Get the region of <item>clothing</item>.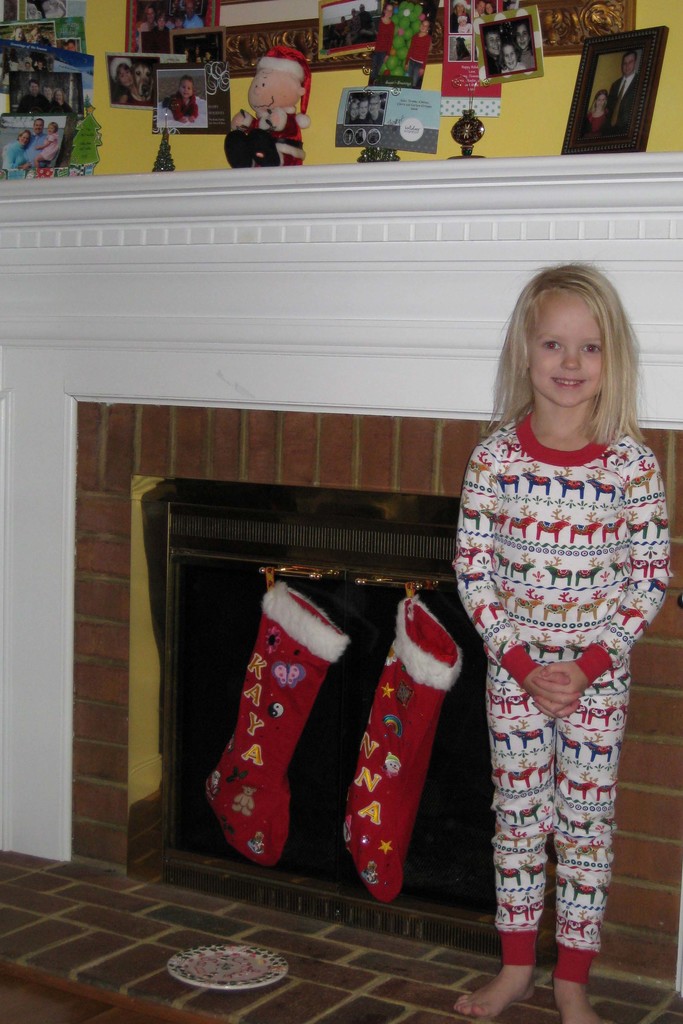
bbox=[502, 60, 525, 74].
